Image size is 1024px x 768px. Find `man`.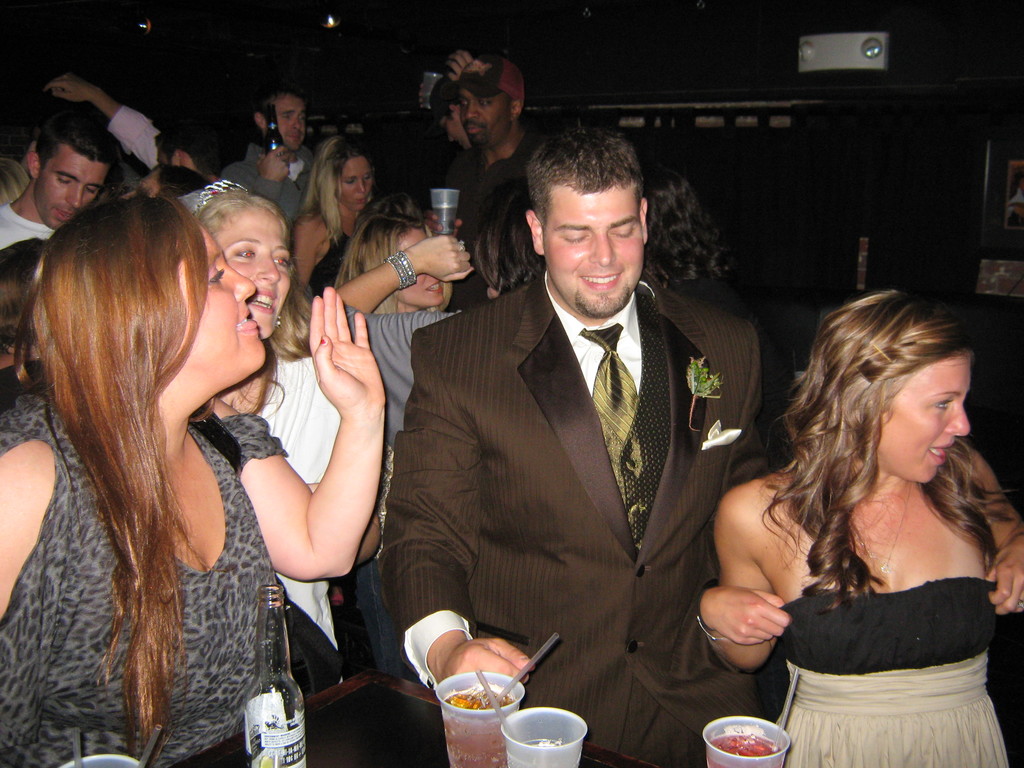
<box>384,124,774,720</box>.
